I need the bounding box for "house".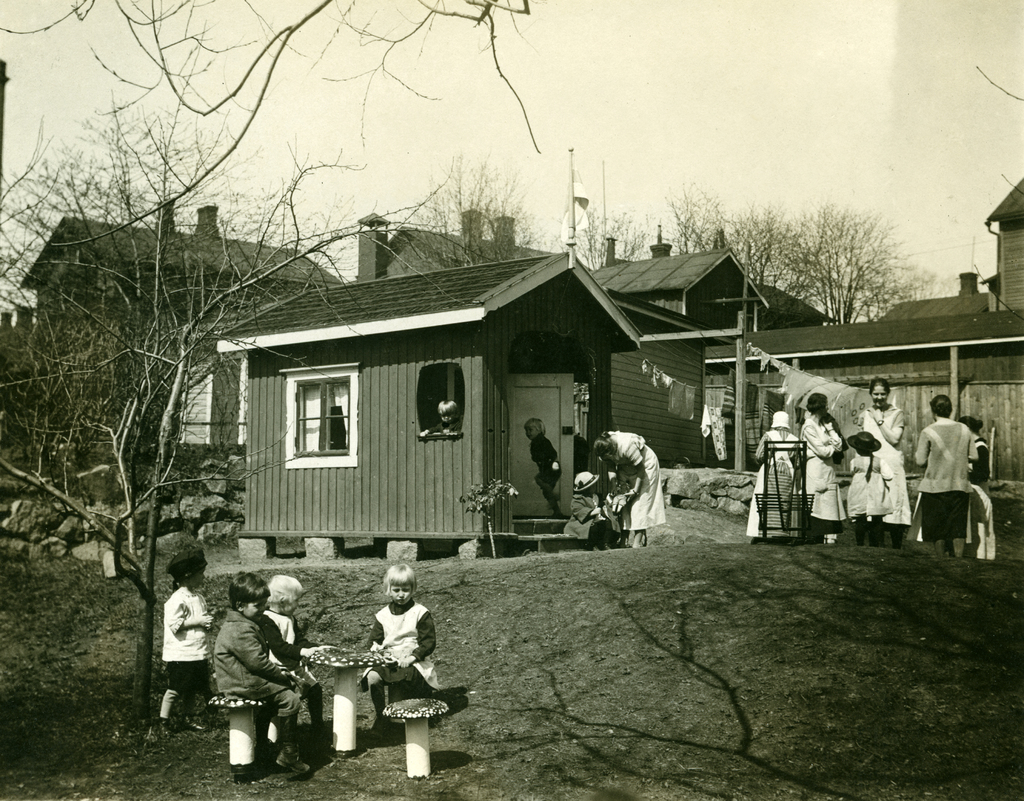
Here it is: locate(753, 282, 844, 334).
